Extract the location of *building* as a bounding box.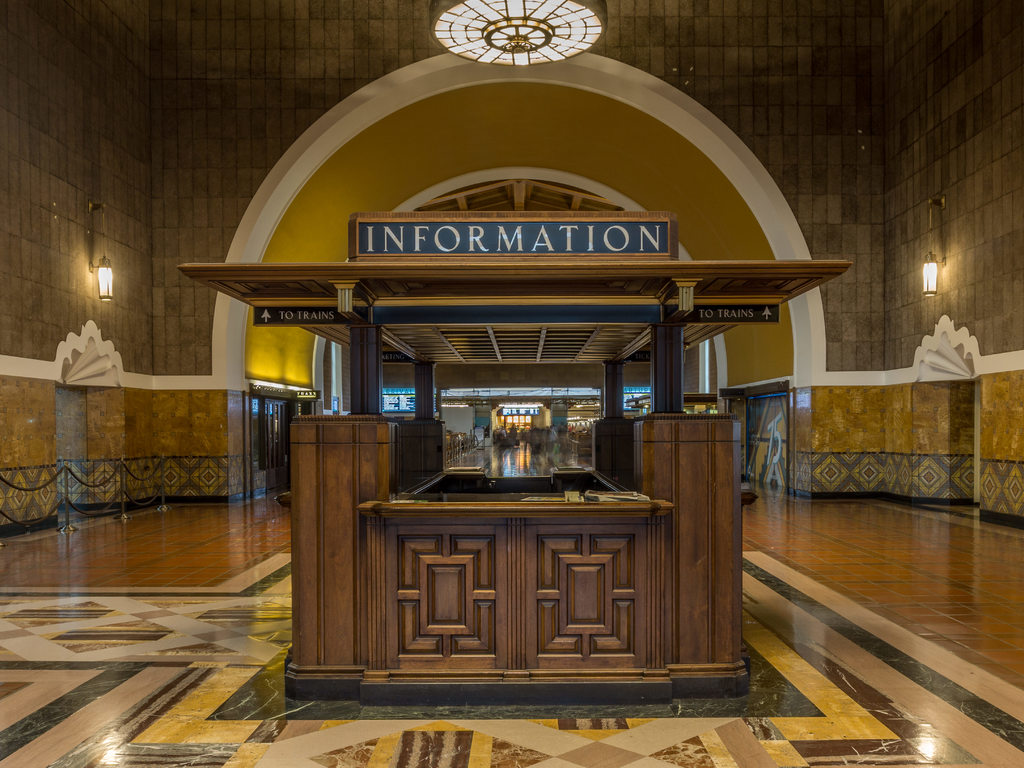
pyautogui.locateOnScreen(0, 5, 1018, 765).
